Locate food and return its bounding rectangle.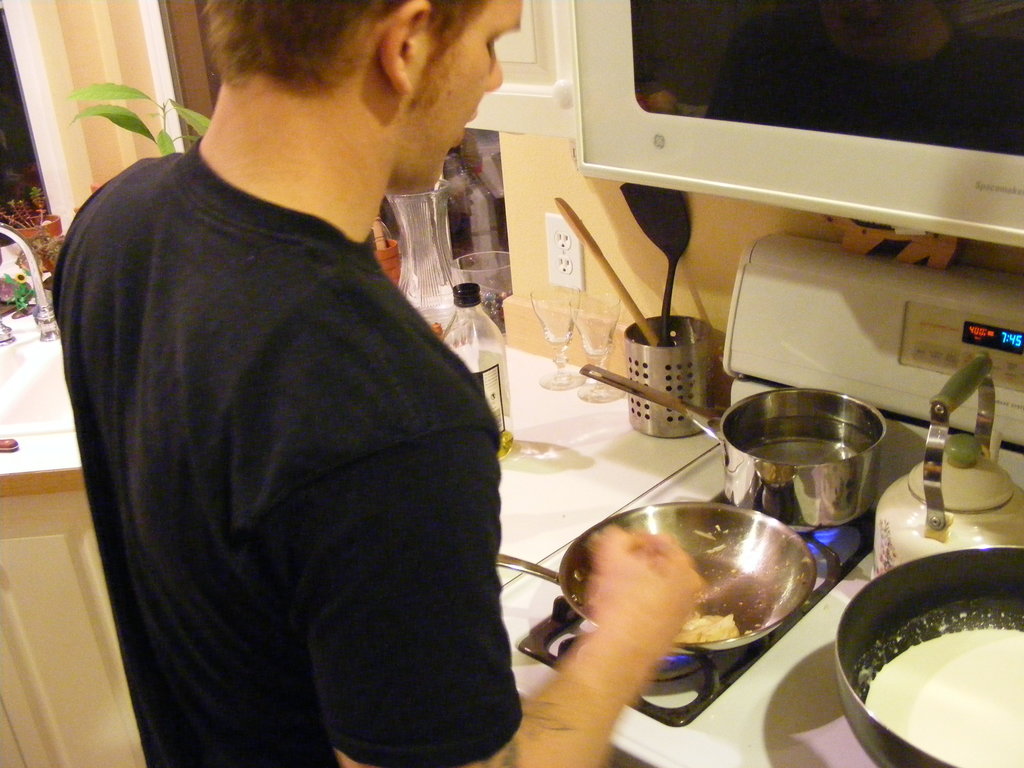
x1=646, y1=613, x2=737, y2=646.
